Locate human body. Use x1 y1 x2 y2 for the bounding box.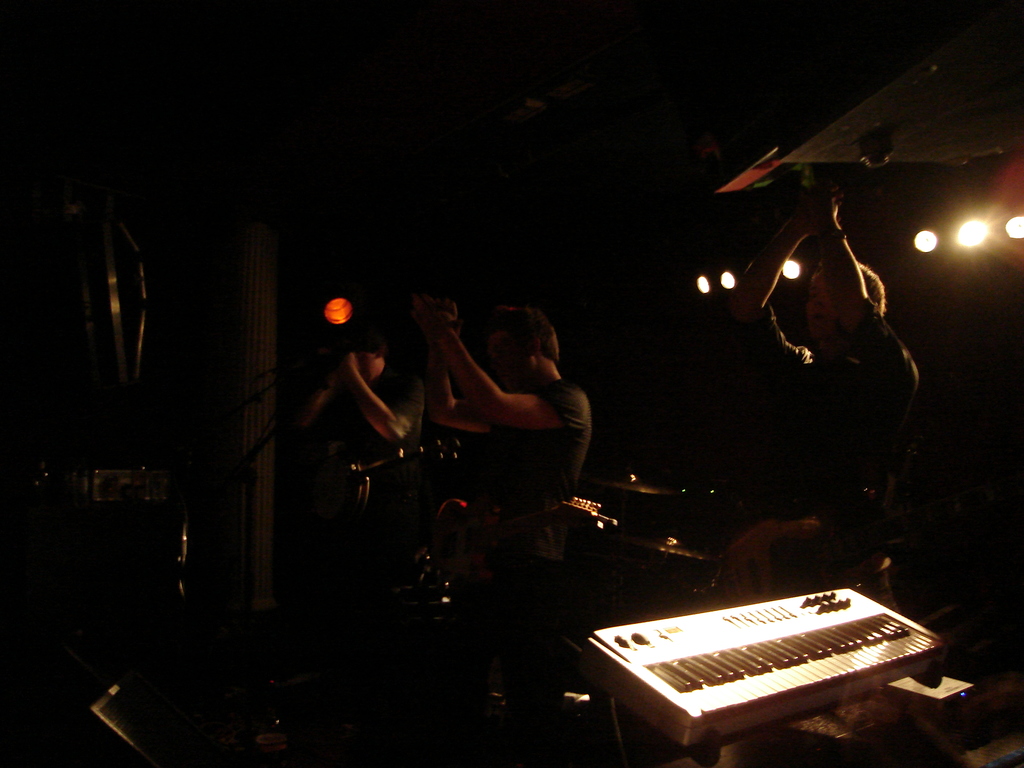
425 303 591 767.
